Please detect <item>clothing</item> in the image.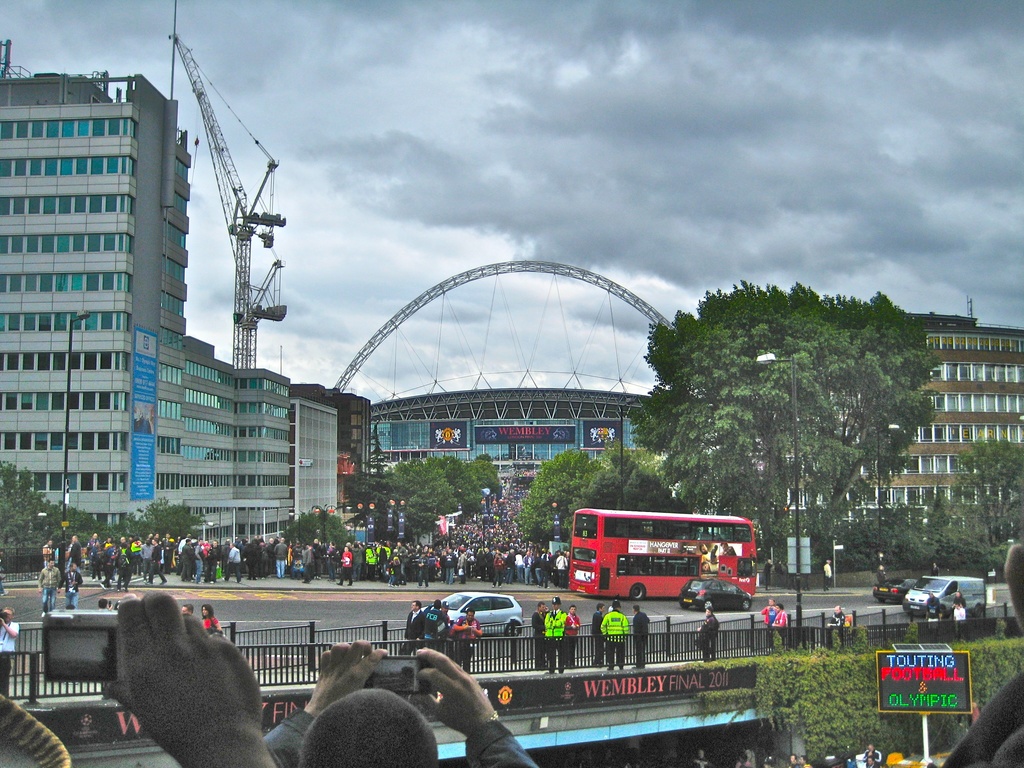
<bbox>202, 617, 221, 637</bbox>.
